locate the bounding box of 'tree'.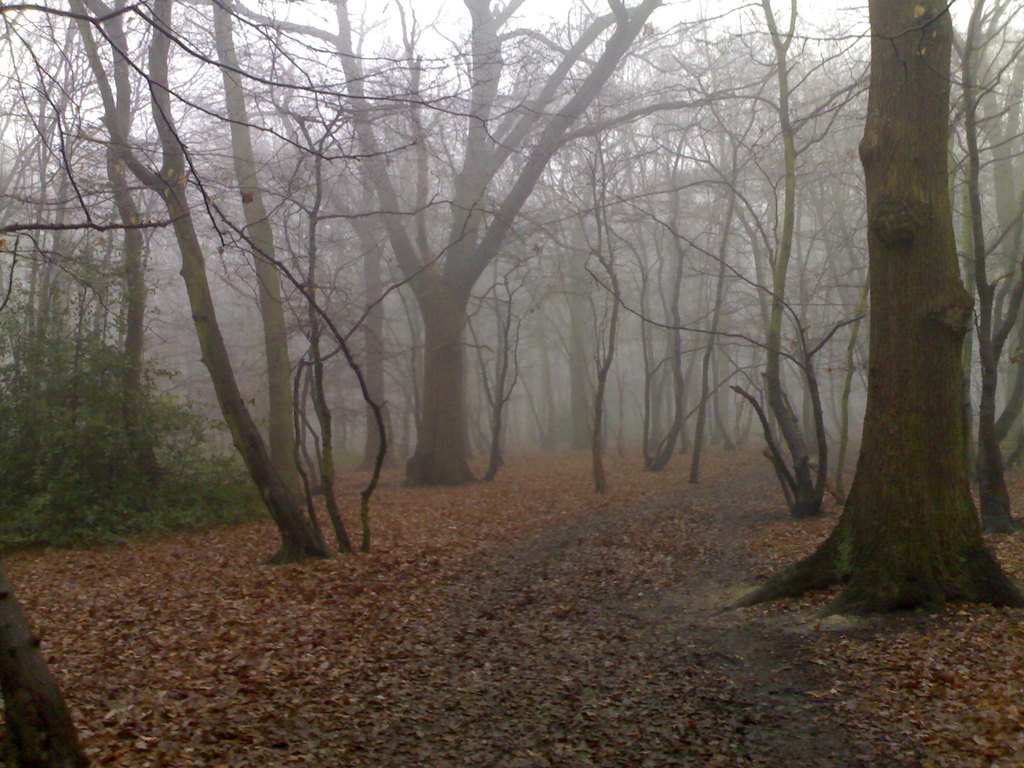
Bounding box: box(563, 0, 870, 516).
